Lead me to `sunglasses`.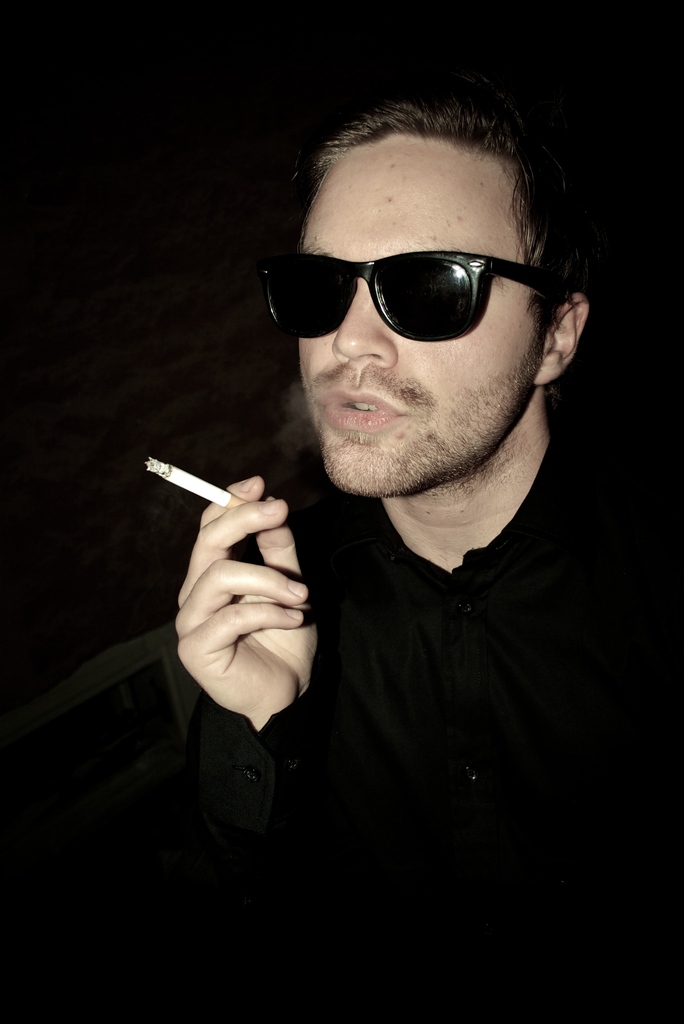
Lead to x1=265, y1=253, x2=573, y2=339.
